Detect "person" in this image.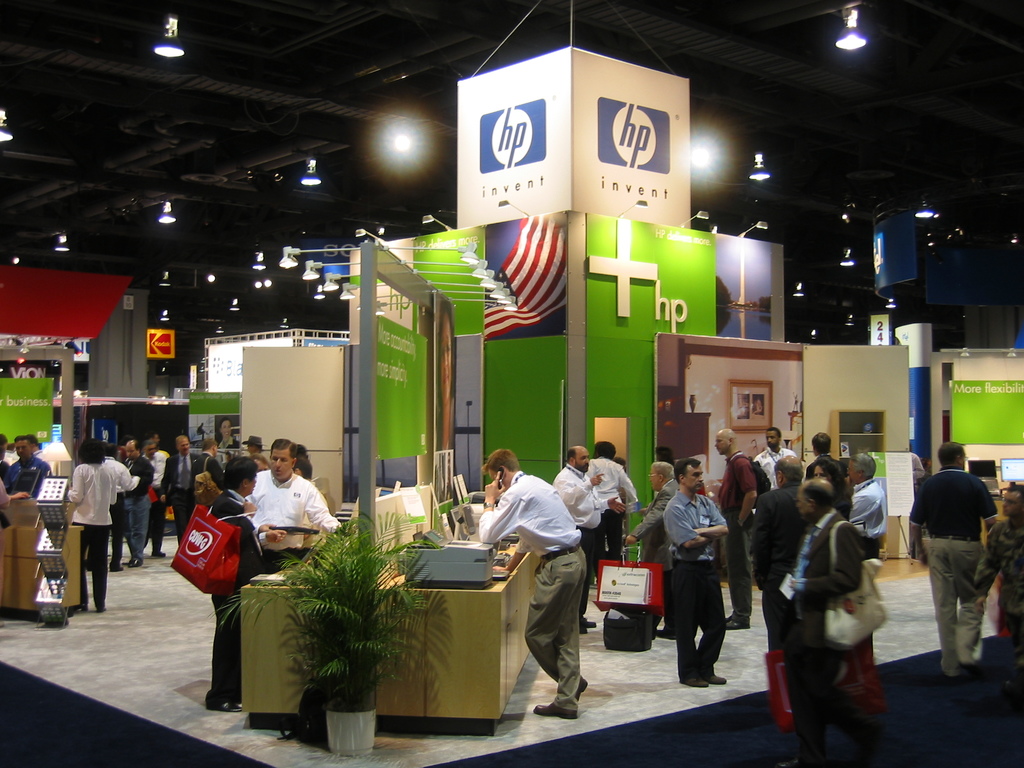
Detection: rect(480, 447, 591, 719).
